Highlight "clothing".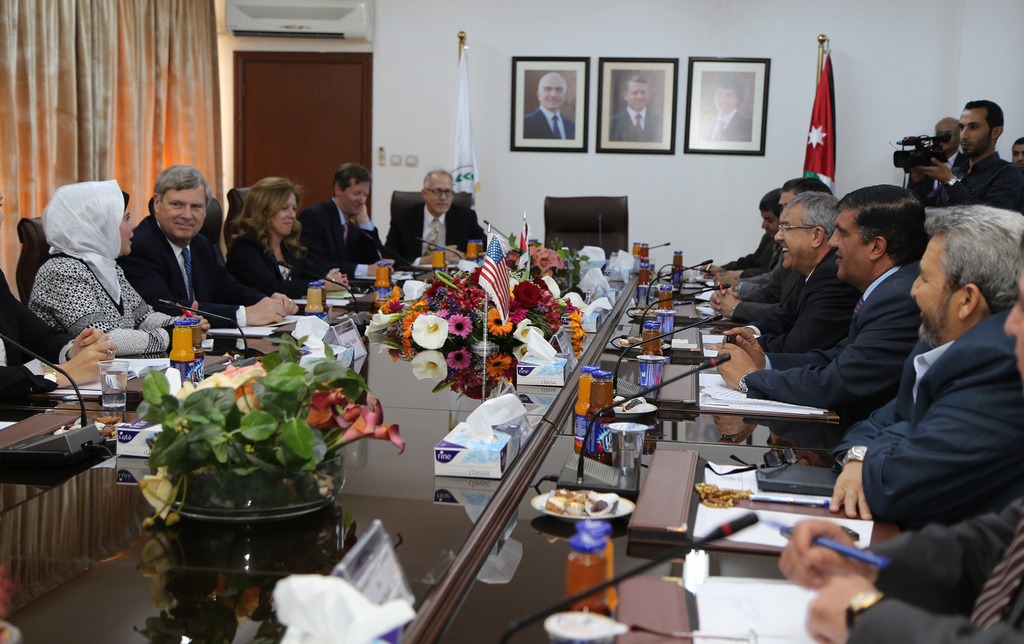
Highlighted region: <region>717, 112, 758, 149</region>.
